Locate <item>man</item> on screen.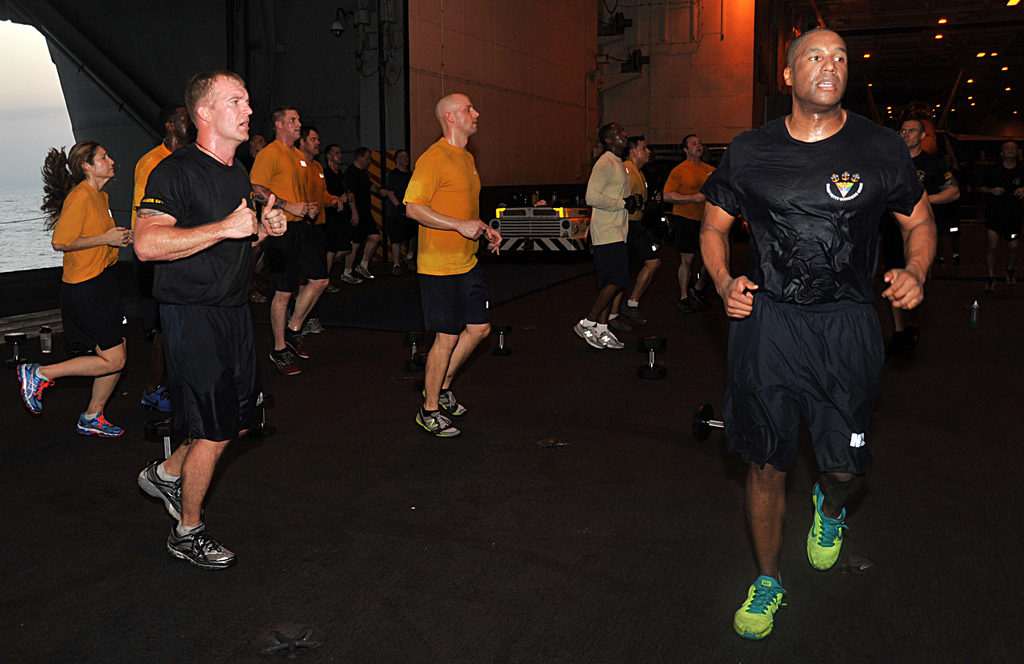
On screen at [399,92,506,435].
